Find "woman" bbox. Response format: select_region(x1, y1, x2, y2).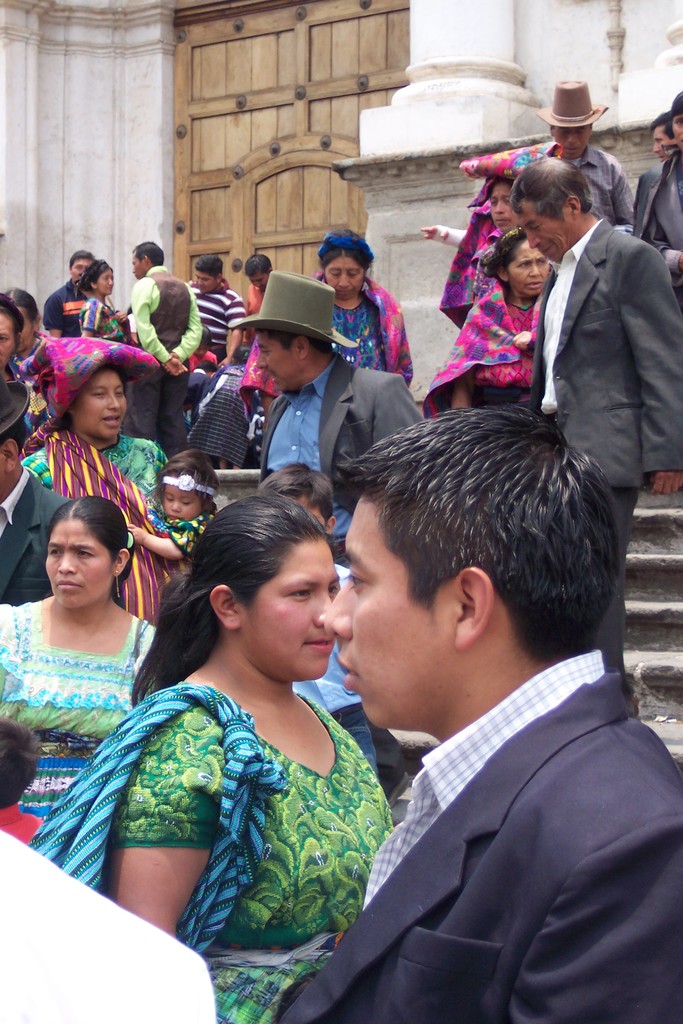
select_region(8, 286, 67, 435).
